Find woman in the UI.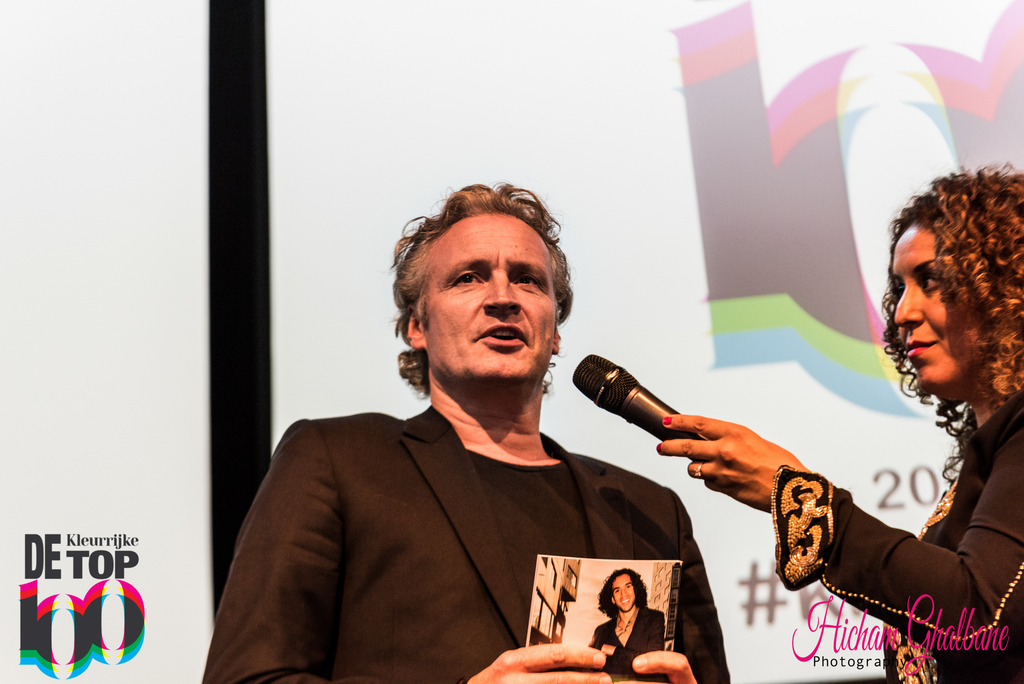
UI element at <bbox>792, 138, 1023, 674</bbox>.
